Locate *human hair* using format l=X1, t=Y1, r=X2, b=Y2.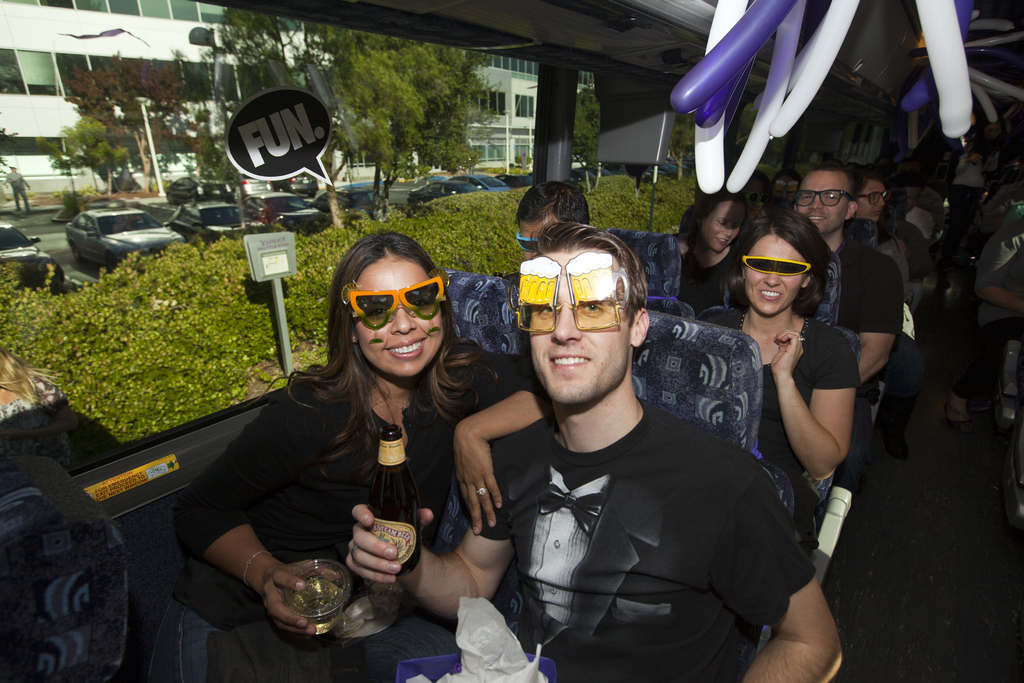
l=527, t=220, r=646, b=330.
